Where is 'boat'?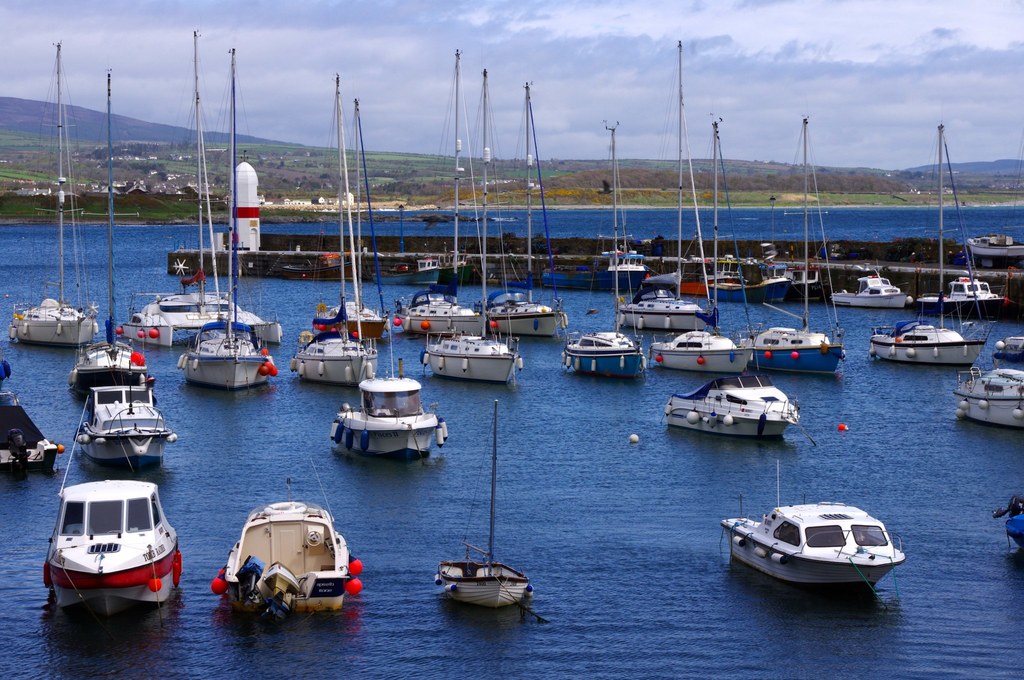
bbox=[431, 50, 524, 385].
